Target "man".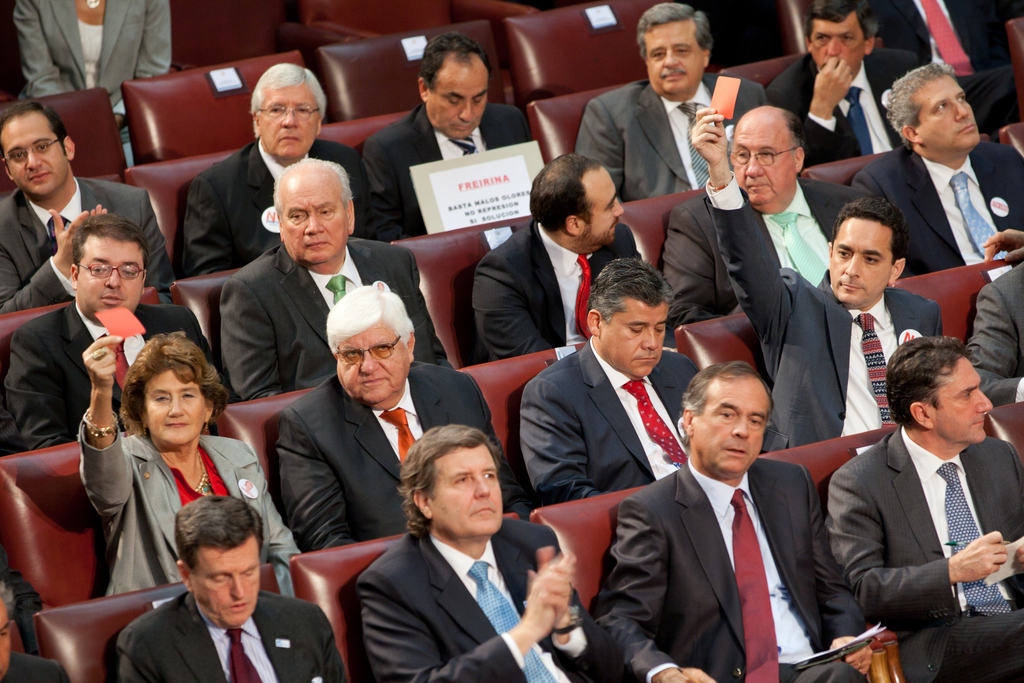
Target region: bbox(586, 364, 875, 682).
